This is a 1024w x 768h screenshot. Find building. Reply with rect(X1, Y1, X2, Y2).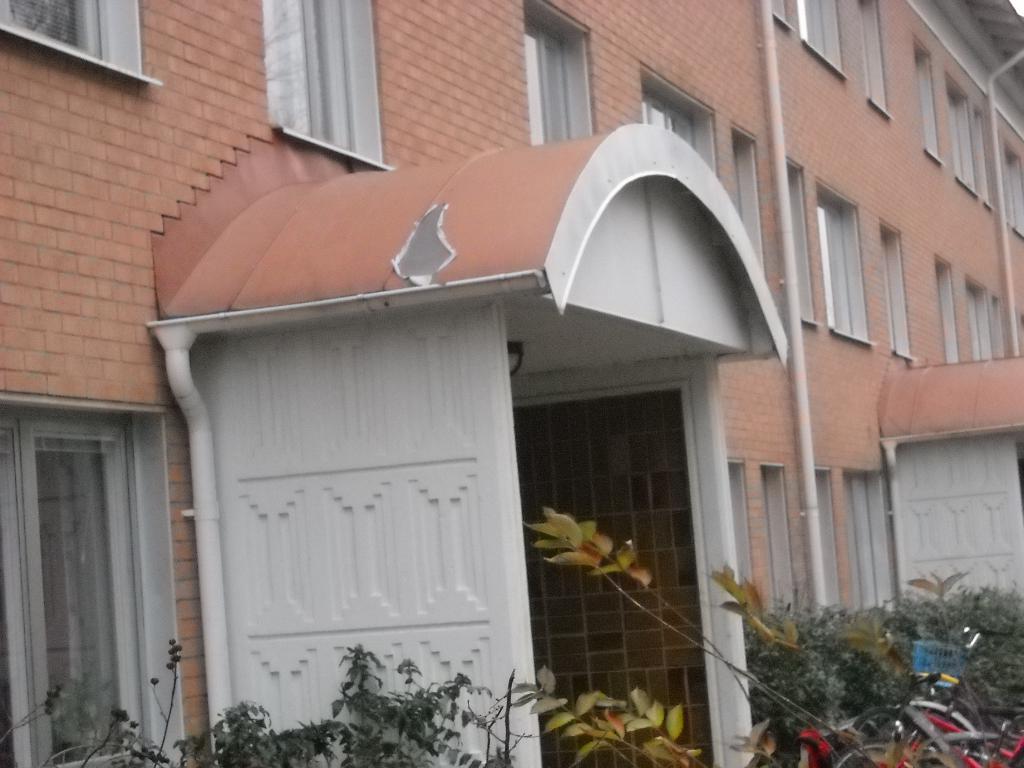
rect(0, 0, 1023, 767).
